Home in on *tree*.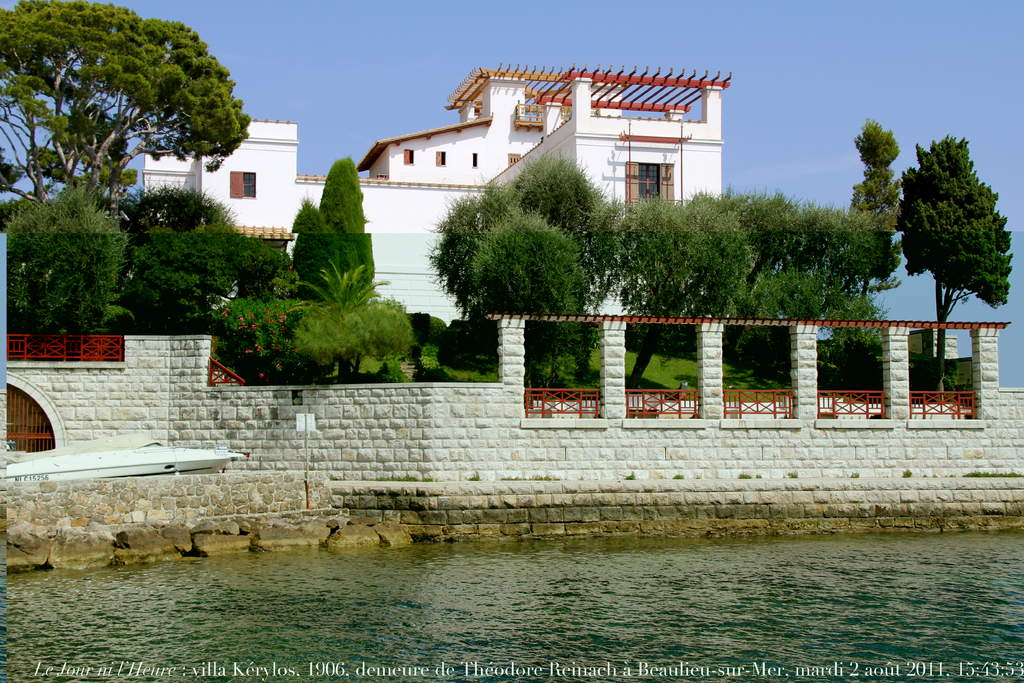
Homed in at [283,298,425,382].
